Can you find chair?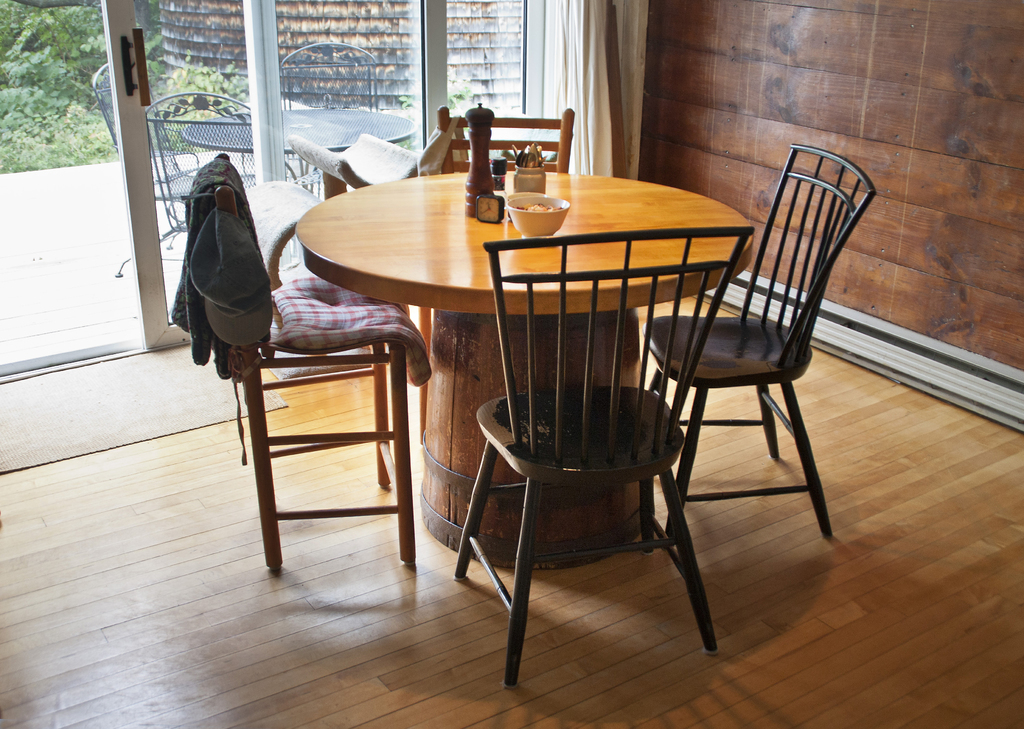
Yes, bounding box: [x1=278, y1=37, x2=378, y2=186].
